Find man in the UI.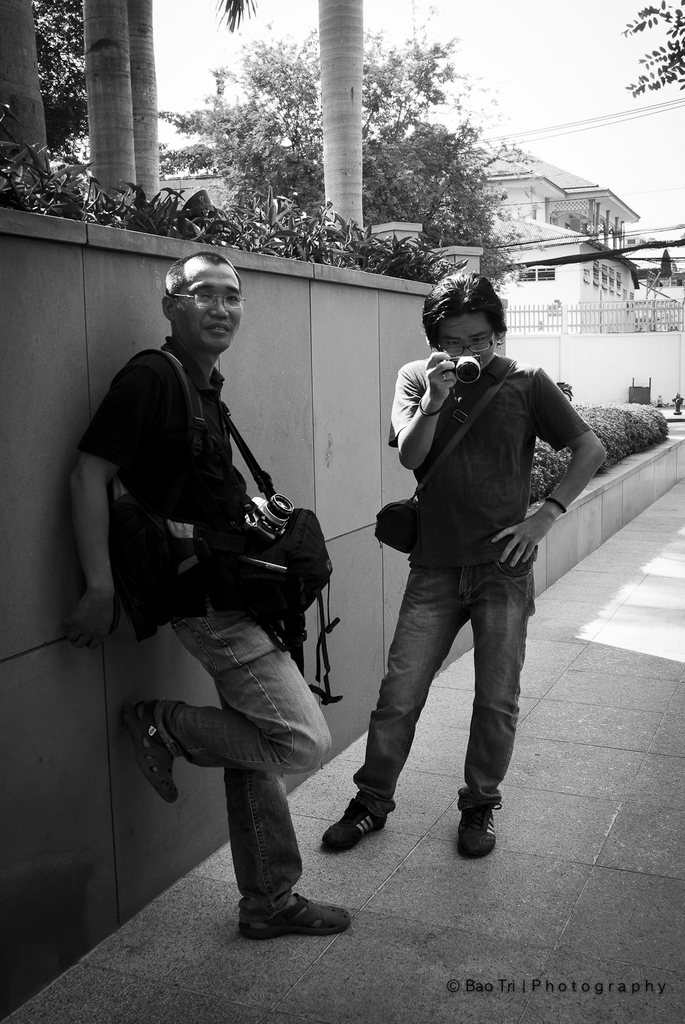
UI element at 318:270:607:859.
